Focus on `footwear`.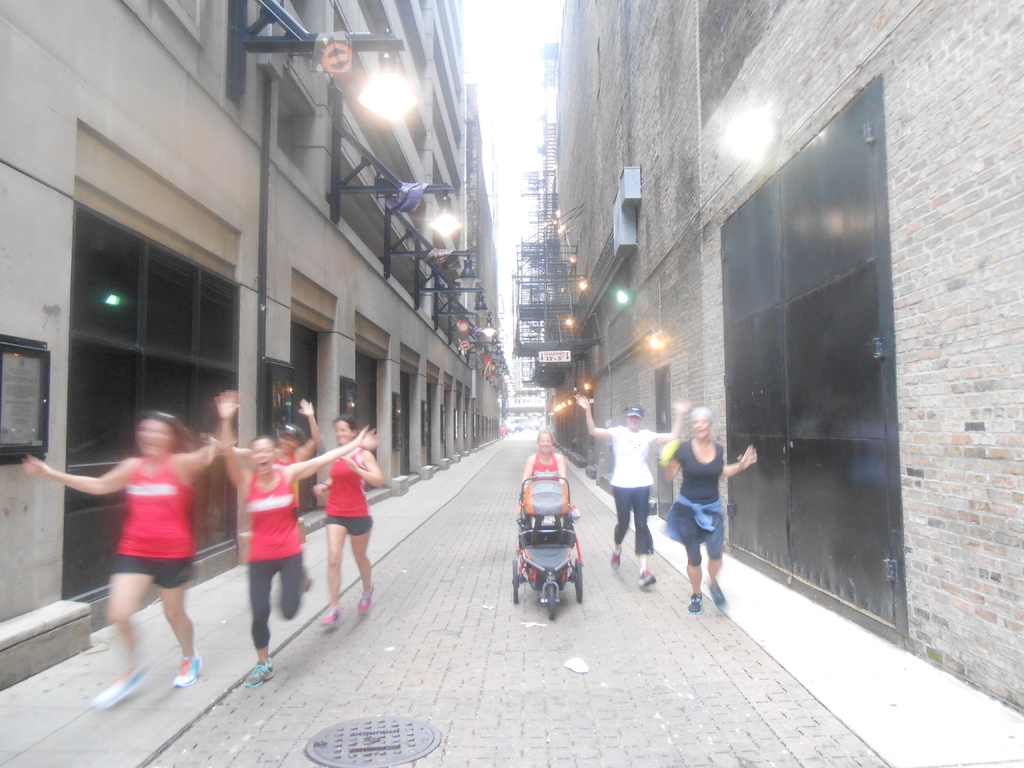
Focused at [691, 591, 705, 612].
